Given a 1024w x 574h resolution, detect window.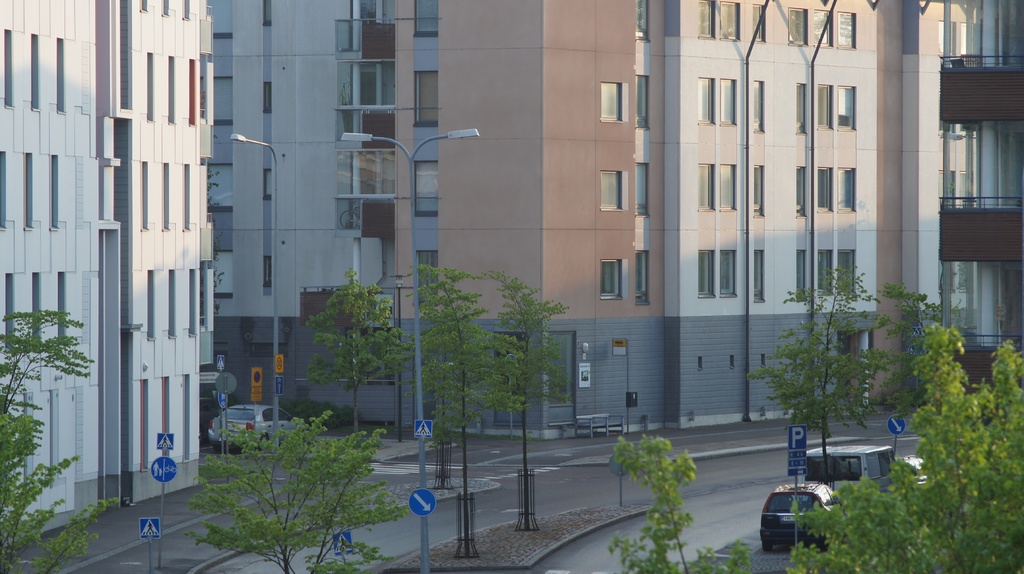
[817,166,850,211].
